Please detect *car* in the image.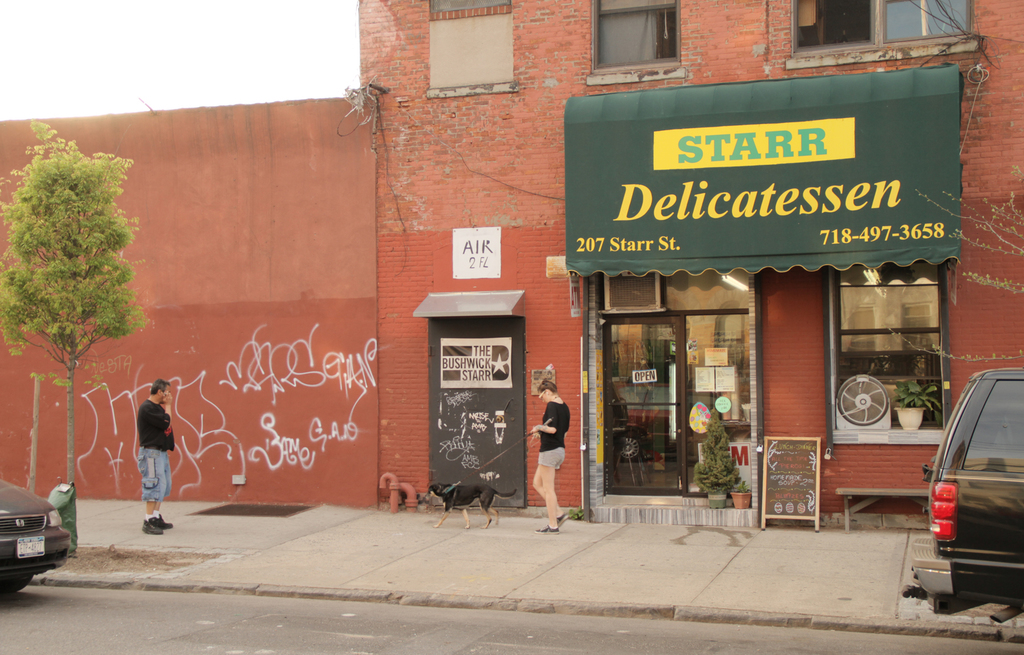
<bbox>929, 365, 1023, 634</bbox>.
